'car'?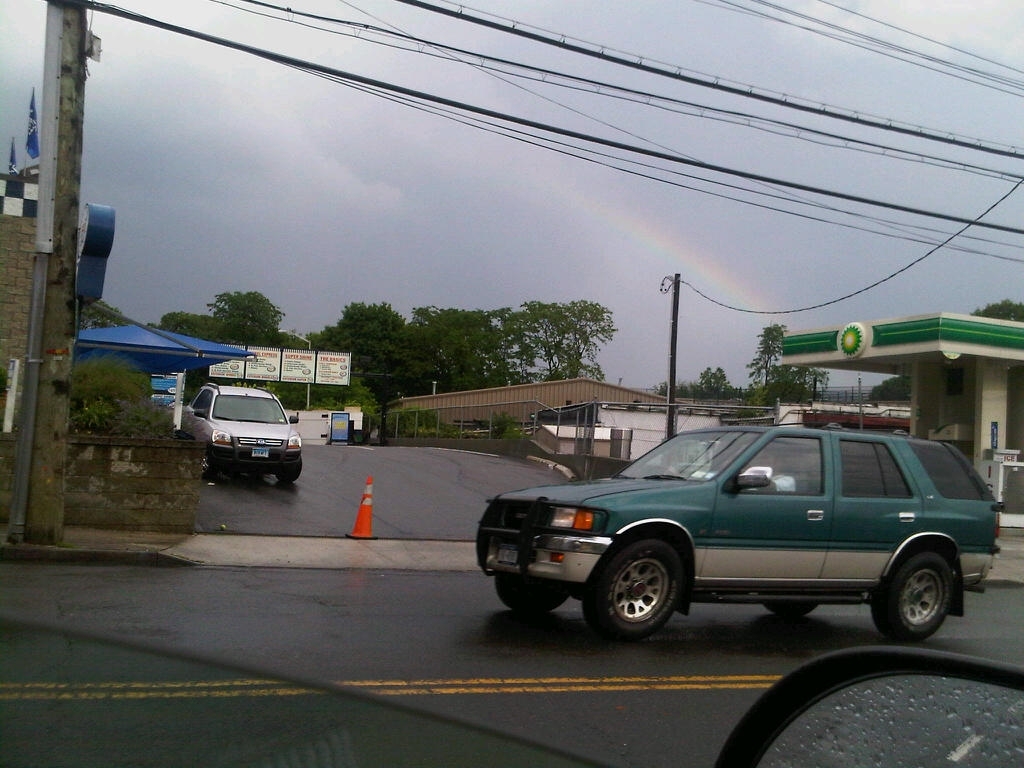
<box>174,379,305,486</box>
